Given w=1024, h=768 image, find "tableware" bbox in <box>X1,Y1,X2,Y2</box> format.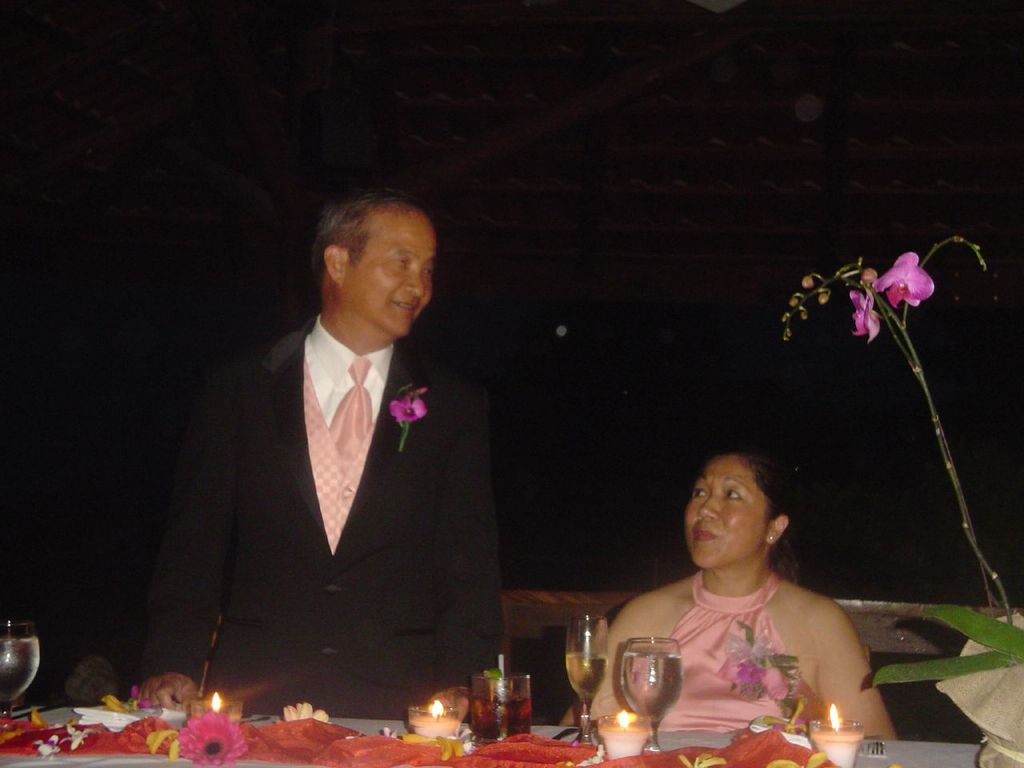
<box>808,718,866,767</box>.
